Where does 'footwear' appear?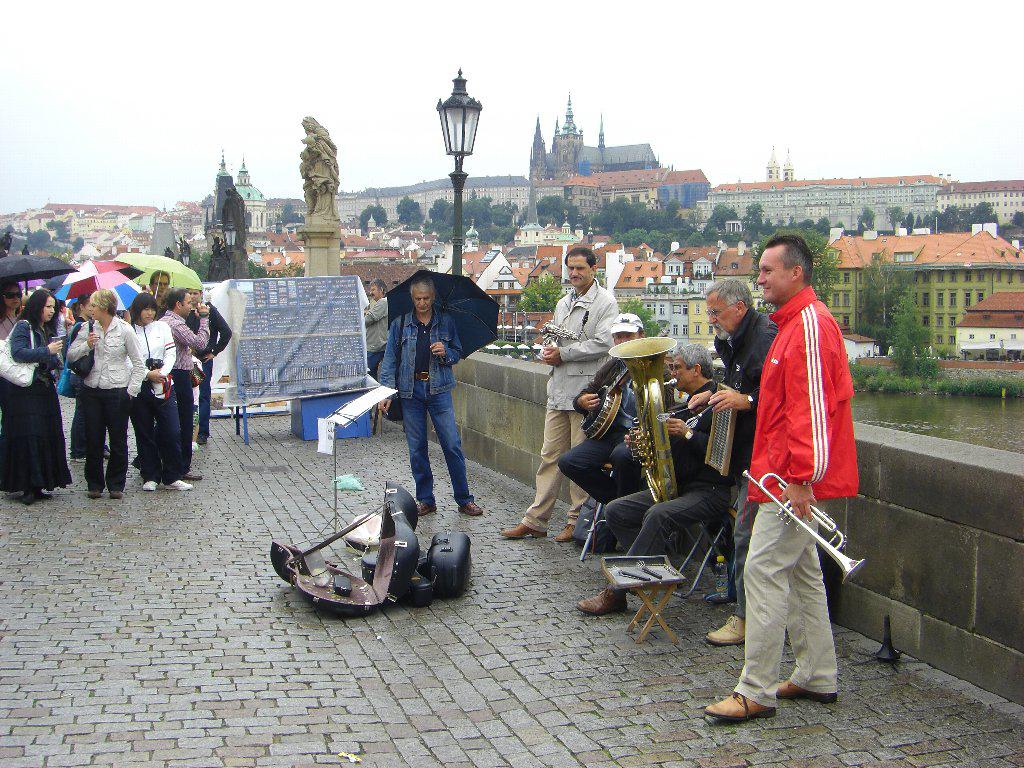
Appears at {"left": 145, "top": 480, "right": 156, "bottom": 490}.
